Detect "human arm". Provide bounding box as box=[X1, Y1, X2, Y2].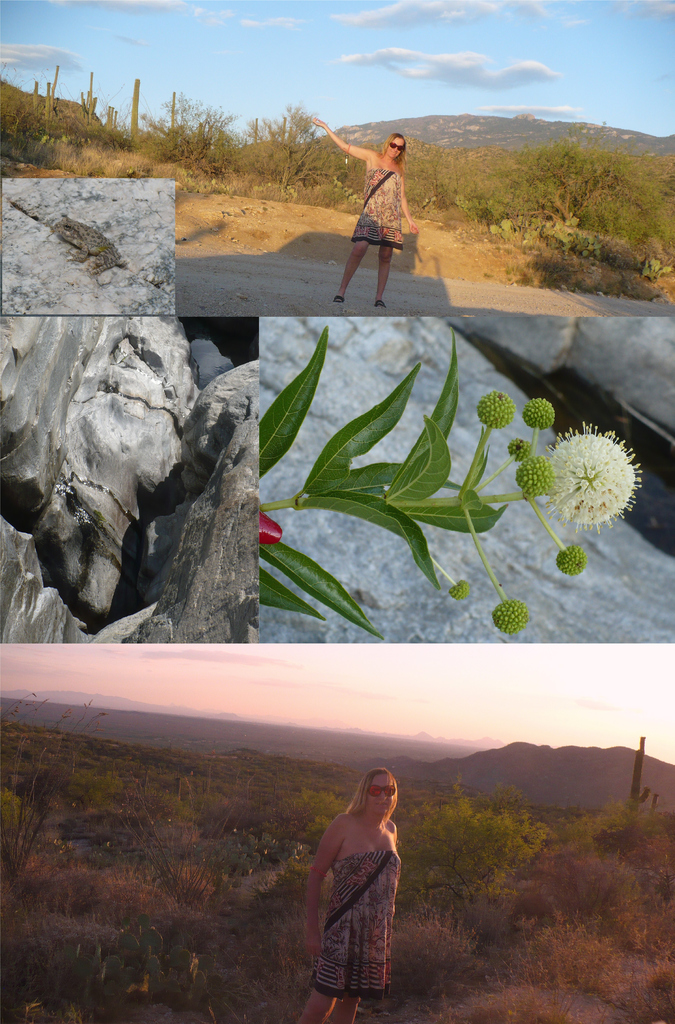
box=[397, 177, 418, 232].
